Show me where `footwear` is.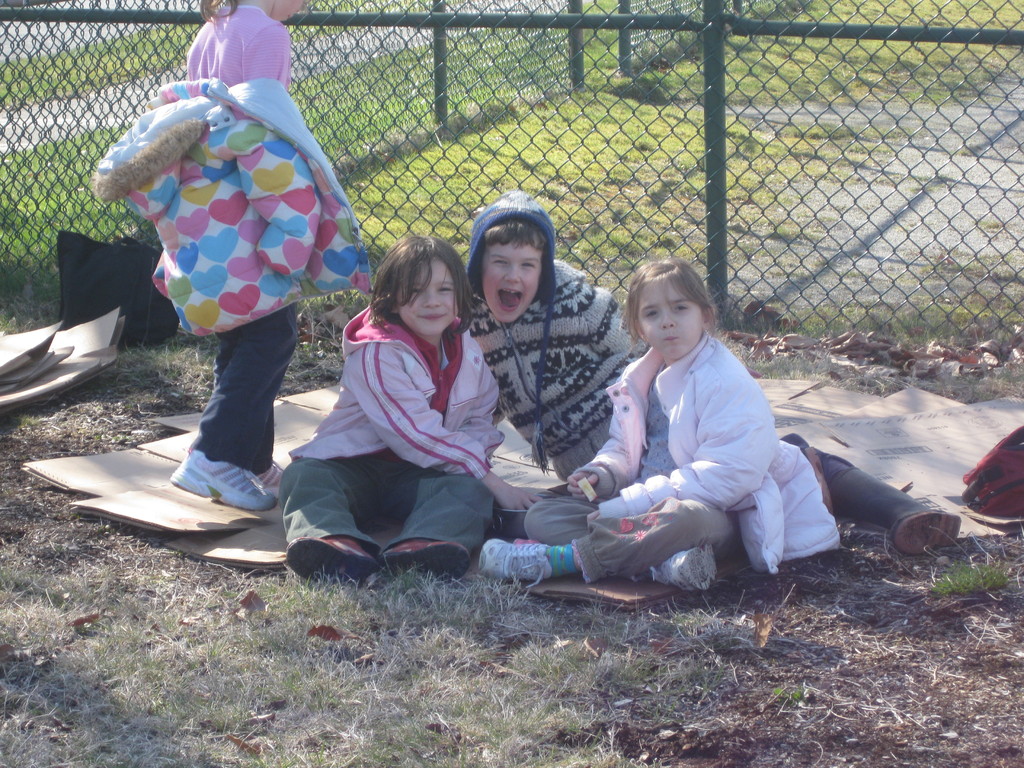
`footwear` is at <box>829,456,963,563</box>.
